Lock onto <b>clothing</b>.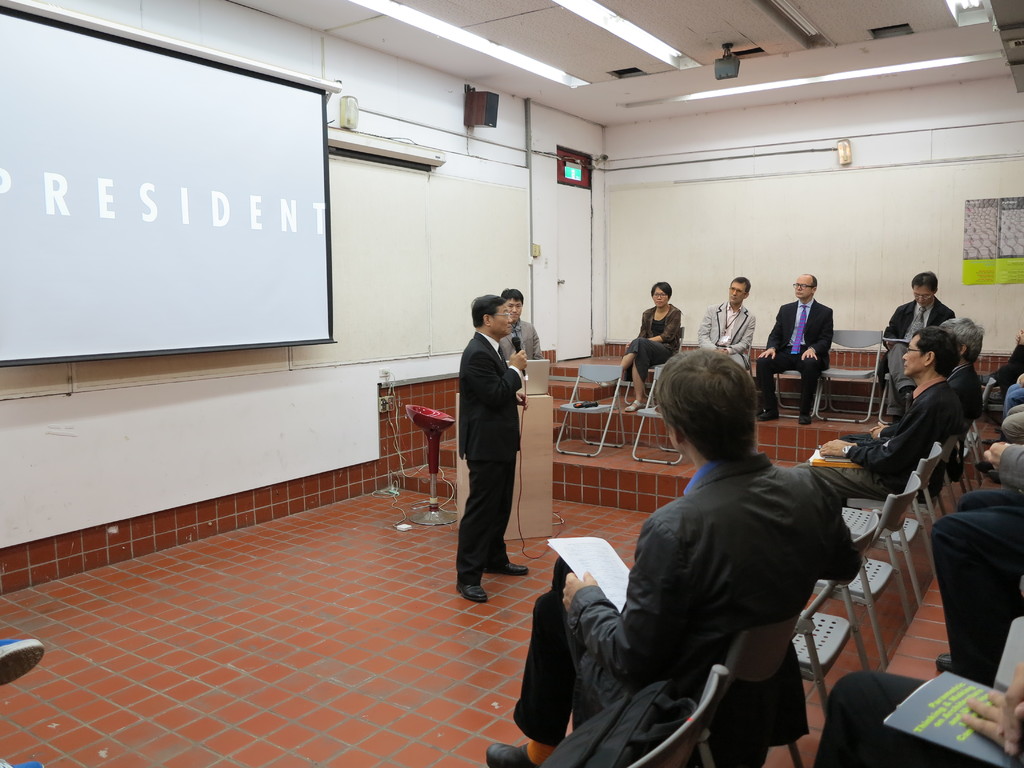
Locked: locate(915, 449, 1023, 711).
